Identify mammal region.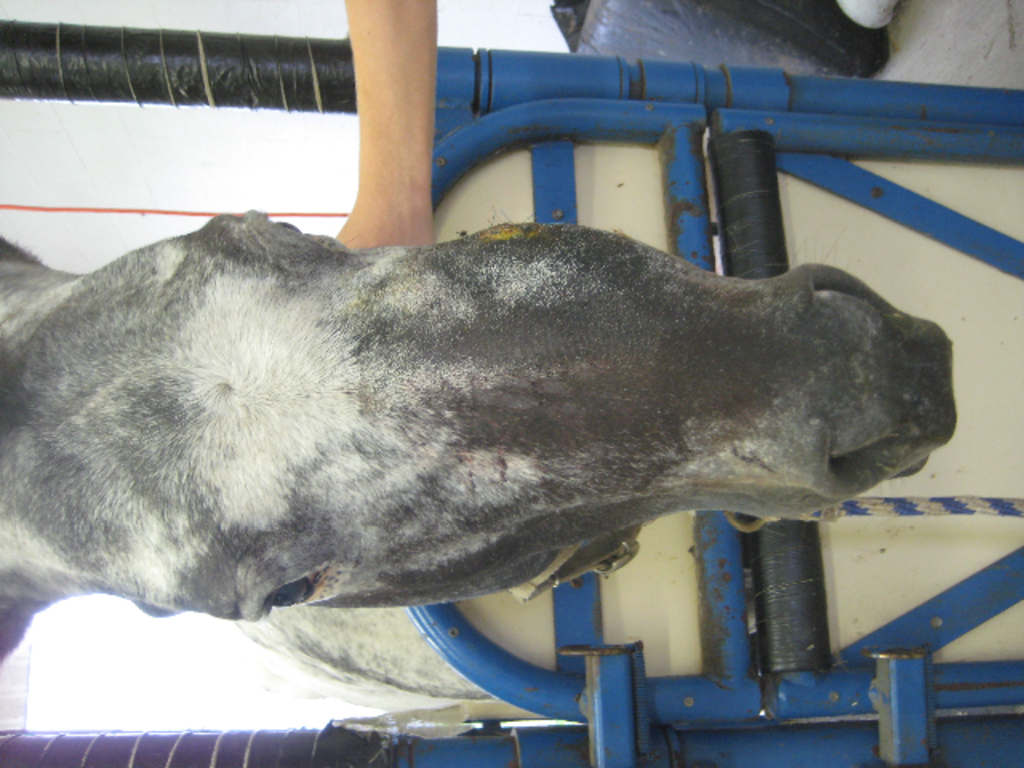
Region: 326, 0, 440, 250.
